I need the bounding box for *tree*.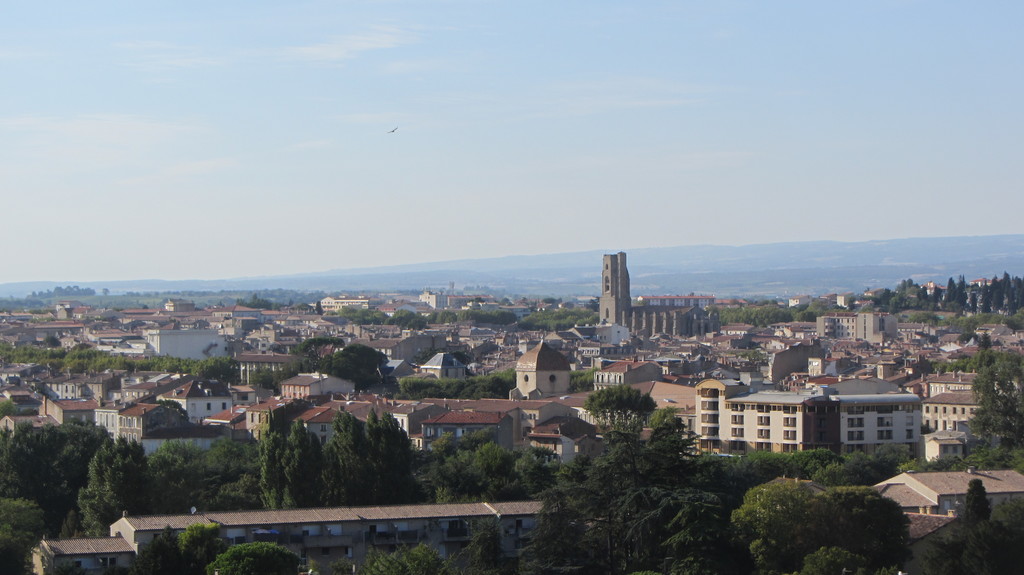
Here it is: locate(210, 440, 262, 514).
